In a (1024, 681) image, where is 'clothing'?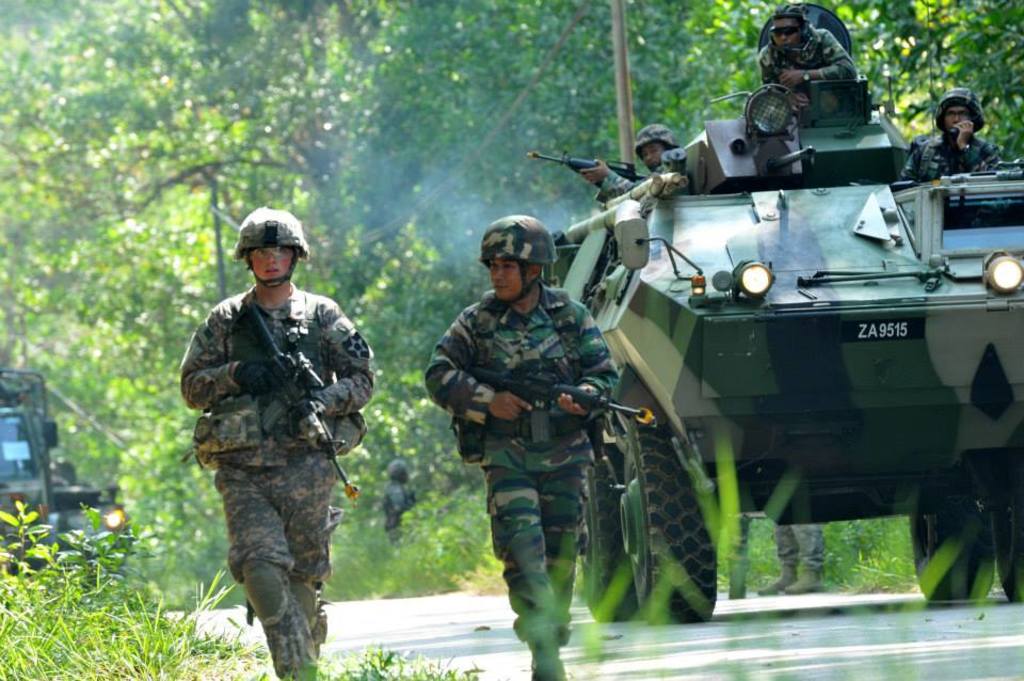
[left=576, top=155, right=698, bottom=203].
